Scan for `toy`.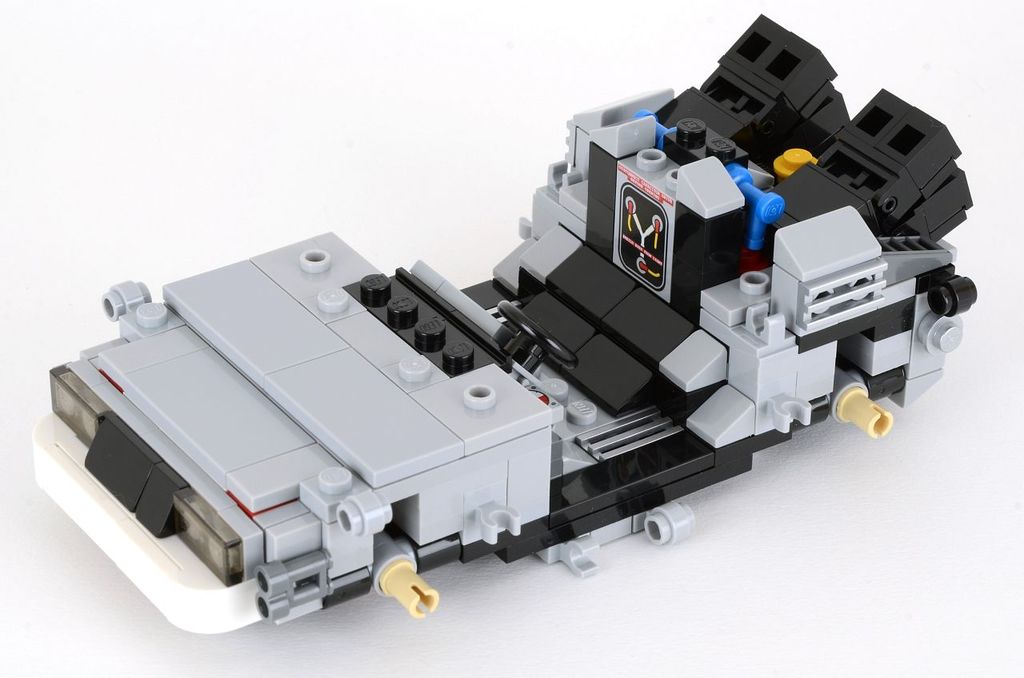
Scan result: 30, 10, 978, 640.
